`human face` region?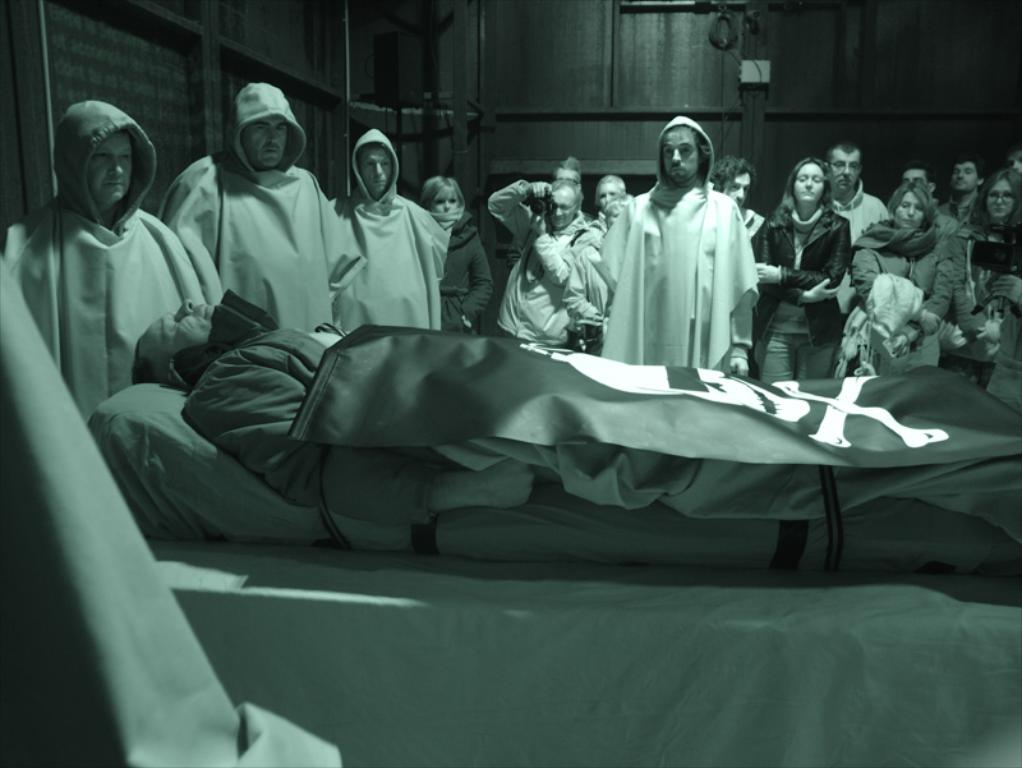
locate(899, 170, 933, 194)
